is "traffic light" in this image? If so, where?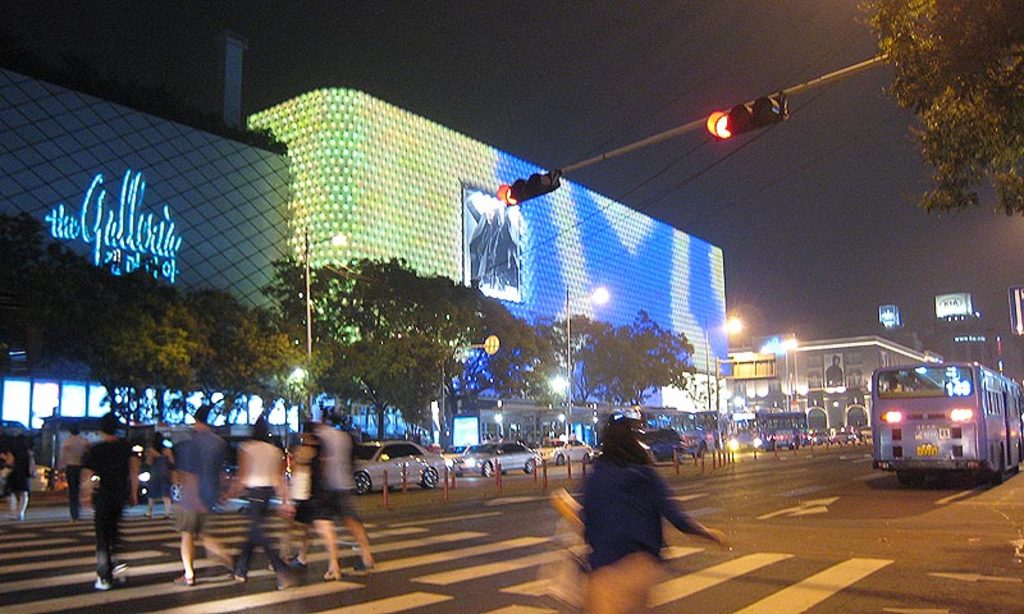
Yes, at {"left": 705, "top": 93, "right": 788, "bottom": 139}.
